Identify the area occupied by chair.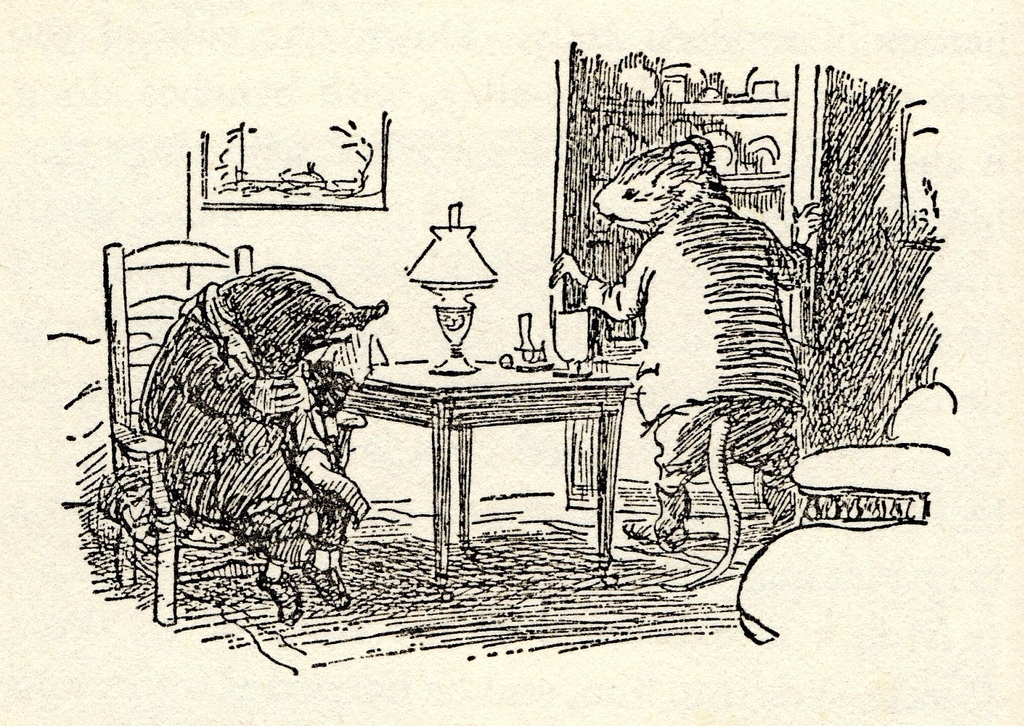
Area: (left=105, top=239, right=252, bottom=624).
